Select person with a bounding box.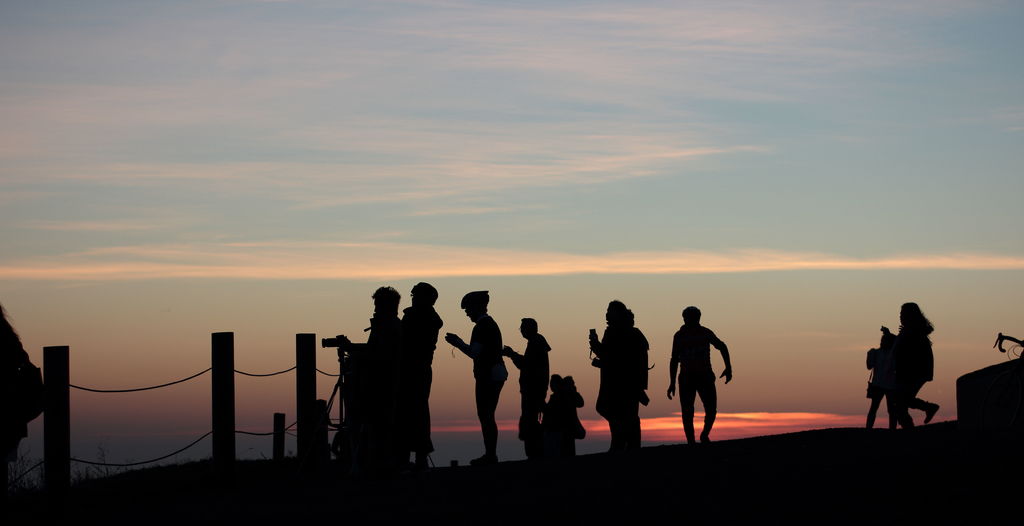
505,313,545,455.
